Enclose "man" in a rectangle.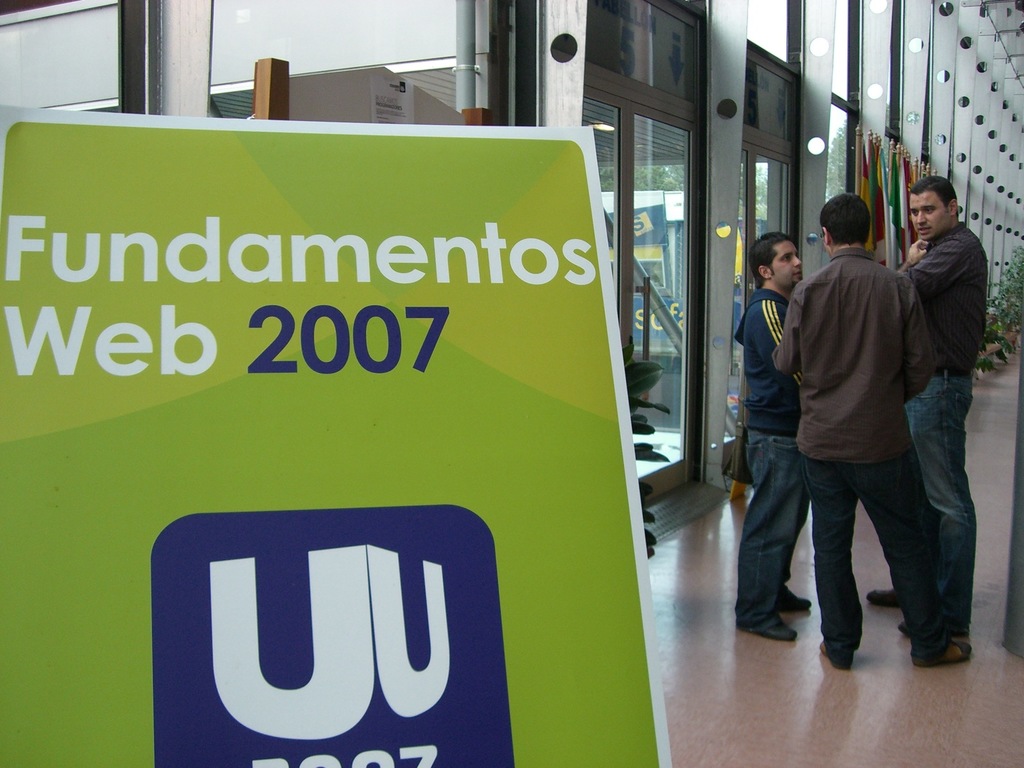
{"x1": 730, "y1": 214, "x2": 826, "y2": 653}.
